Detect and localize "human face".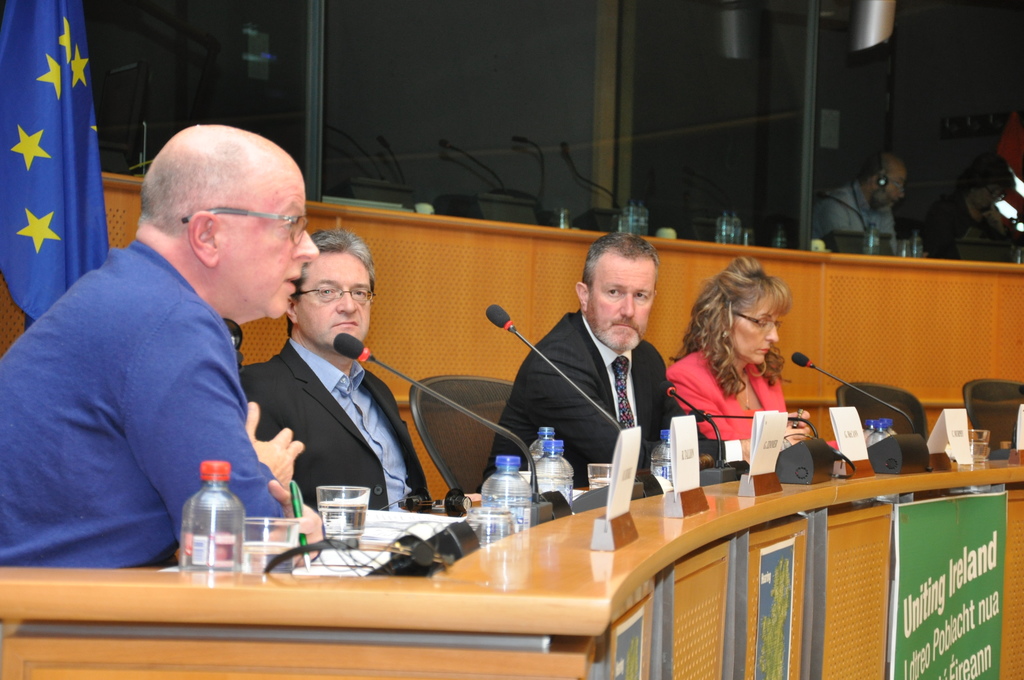
Localized at x1=977, y1=187, x2=1005, y2=213.
